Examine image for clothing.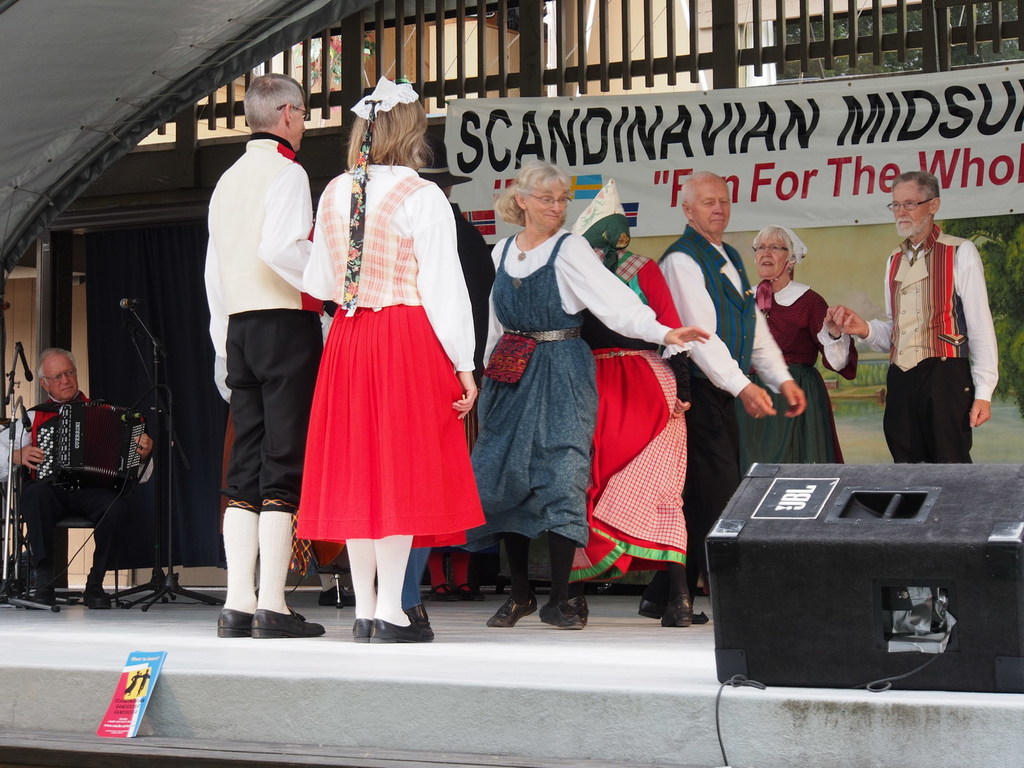
Examination result: (left=454, top=205, right=500, bottom=439).
